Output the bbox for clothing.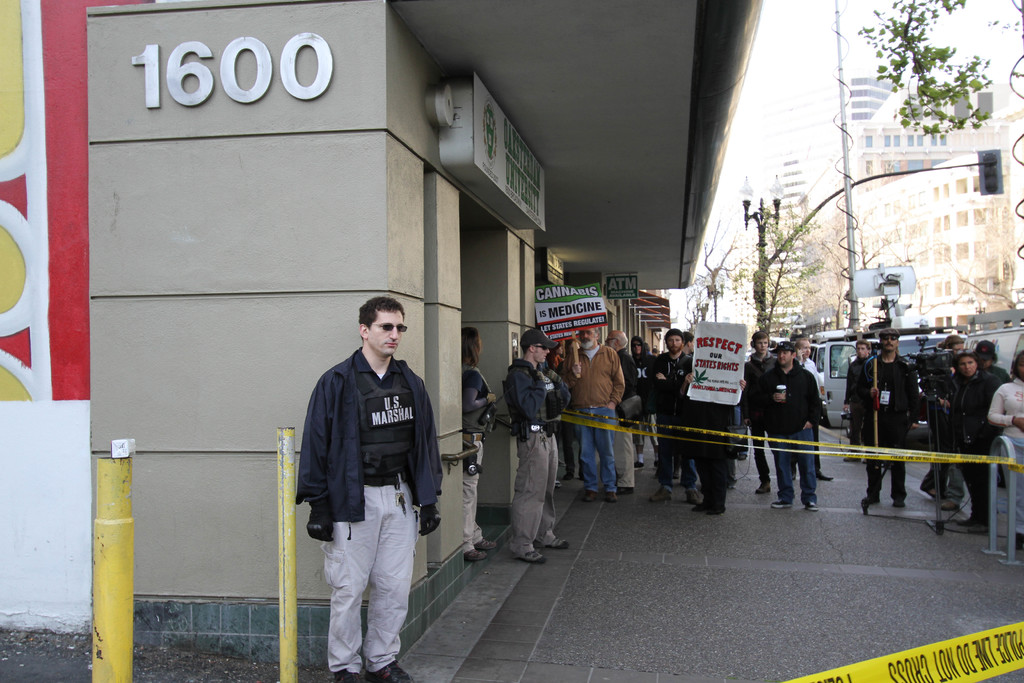
<bbox>497, 350, 570, 556</bbox>.
